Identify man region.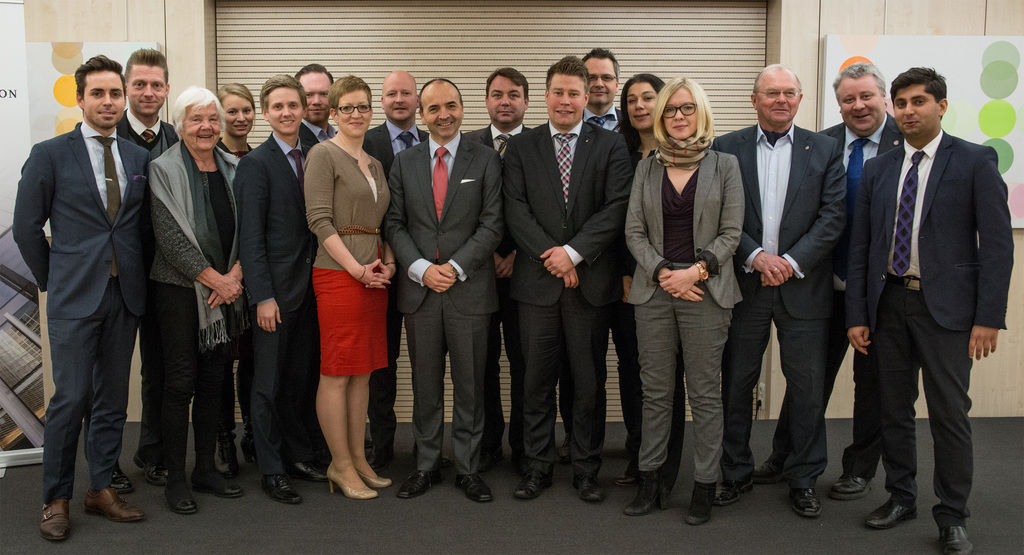
Region: select_region(385, 76, 494, 506).
